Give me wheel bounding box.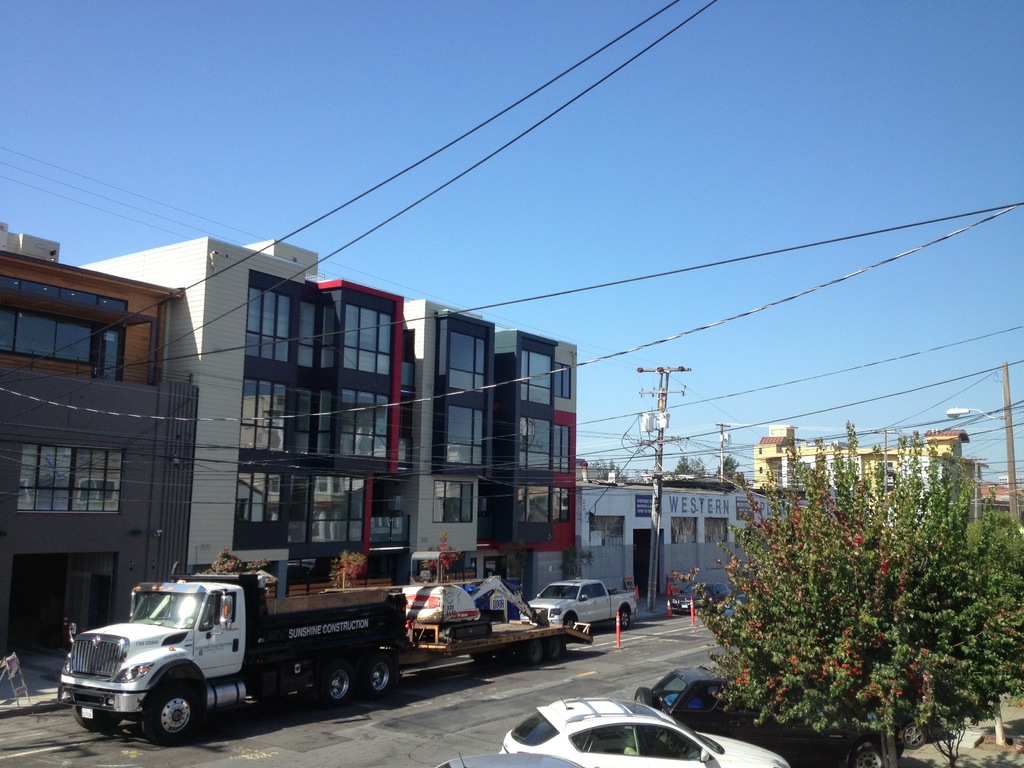
{"left": 616, "top": 605, "right": 632, "bottom": 627}.
